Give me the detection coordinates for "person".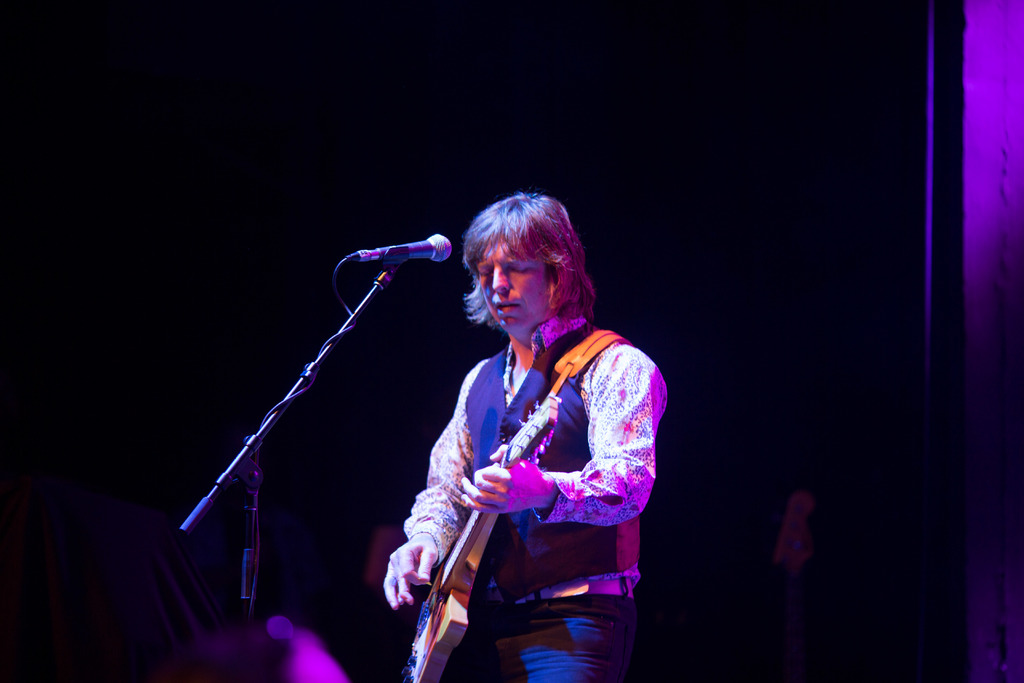
region(397, 191, 660, 682).
